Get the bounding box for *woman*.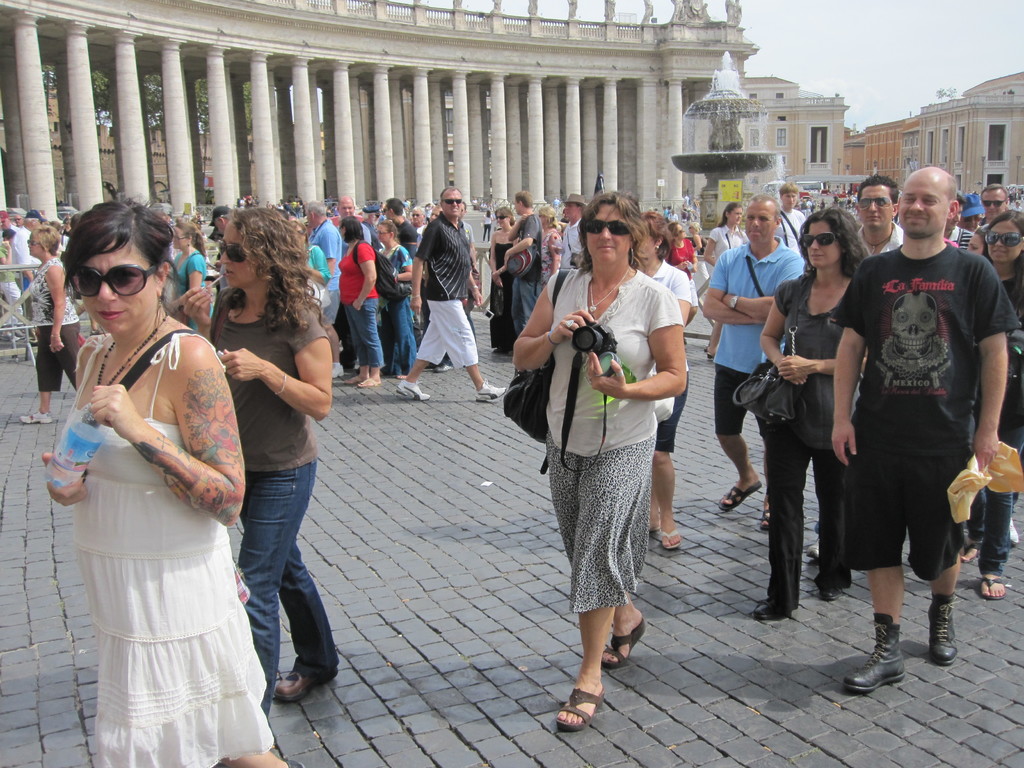
pyautogui.locateOnScreen(36, 191, 266, 724).
